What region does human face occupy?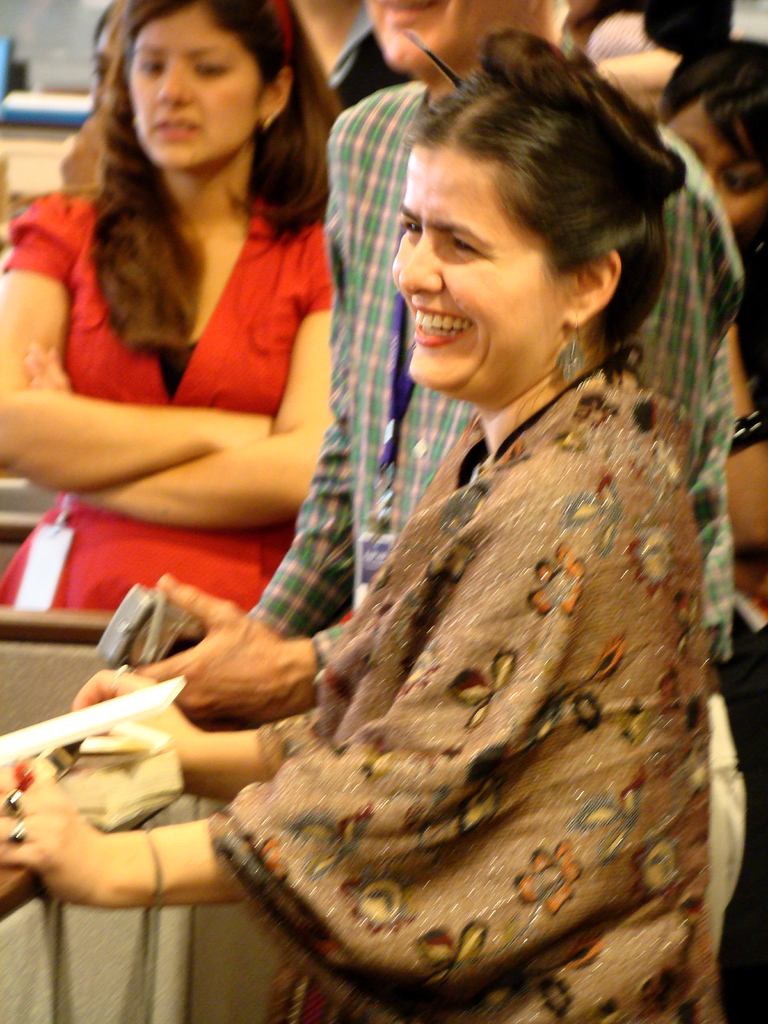
(122, 0, 255, 164).
